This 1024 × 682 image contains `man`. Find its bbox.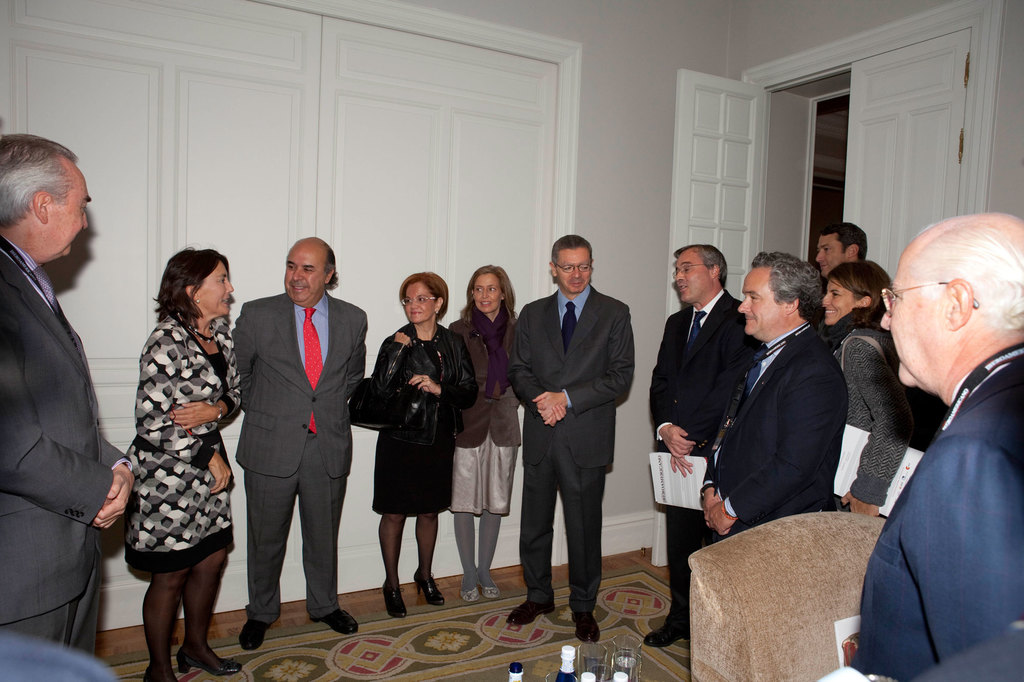
(x1=505, y1=234, x2=641, y2=647).
